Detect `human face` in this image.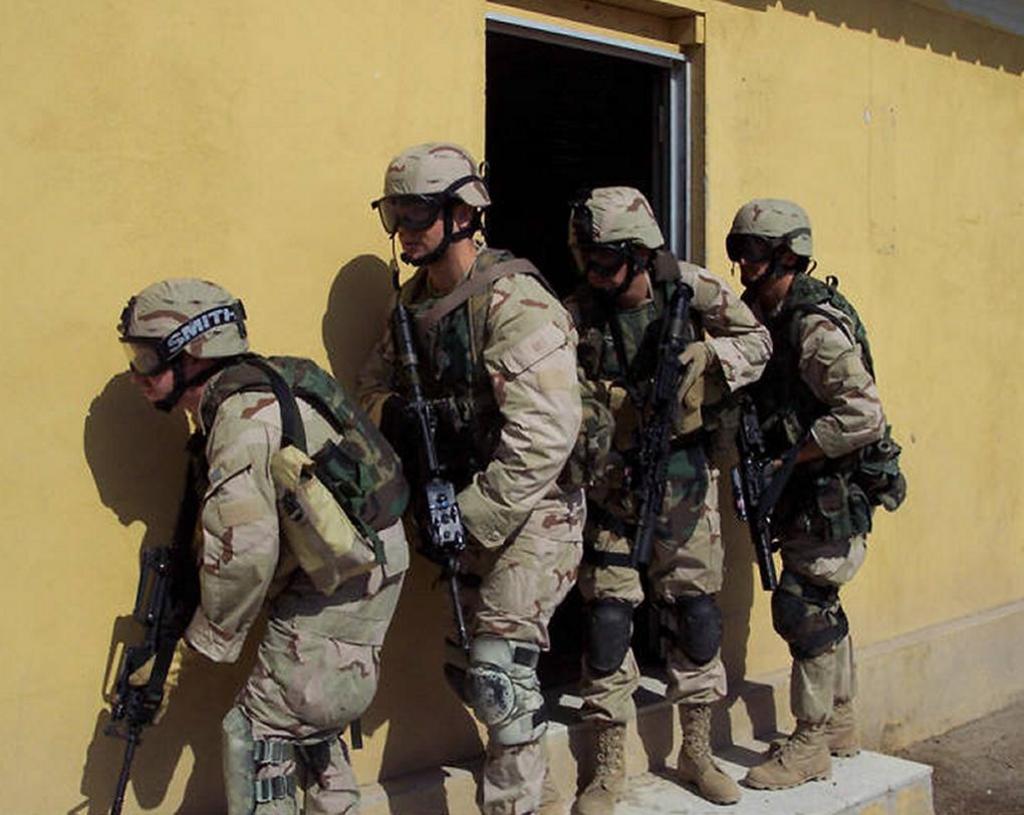
Detection: <box>580,236,638,297</box>.
